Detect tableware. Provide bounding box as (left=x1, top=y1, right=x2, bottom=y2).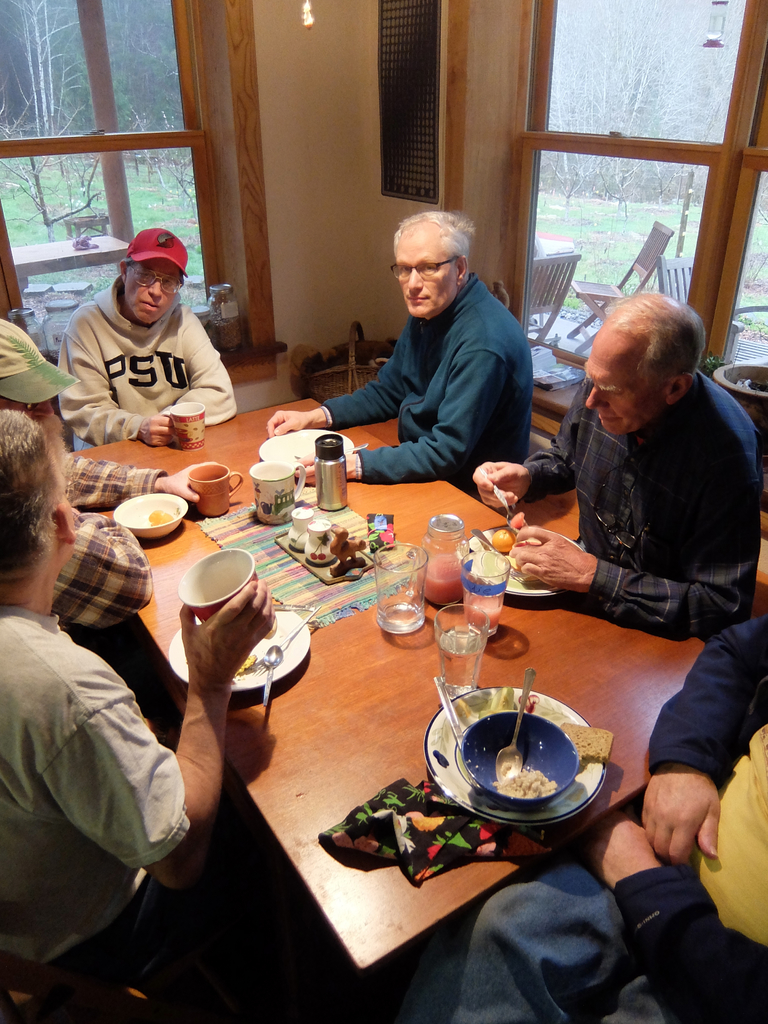
(left=497, top=665, right=536, bottom=786).
